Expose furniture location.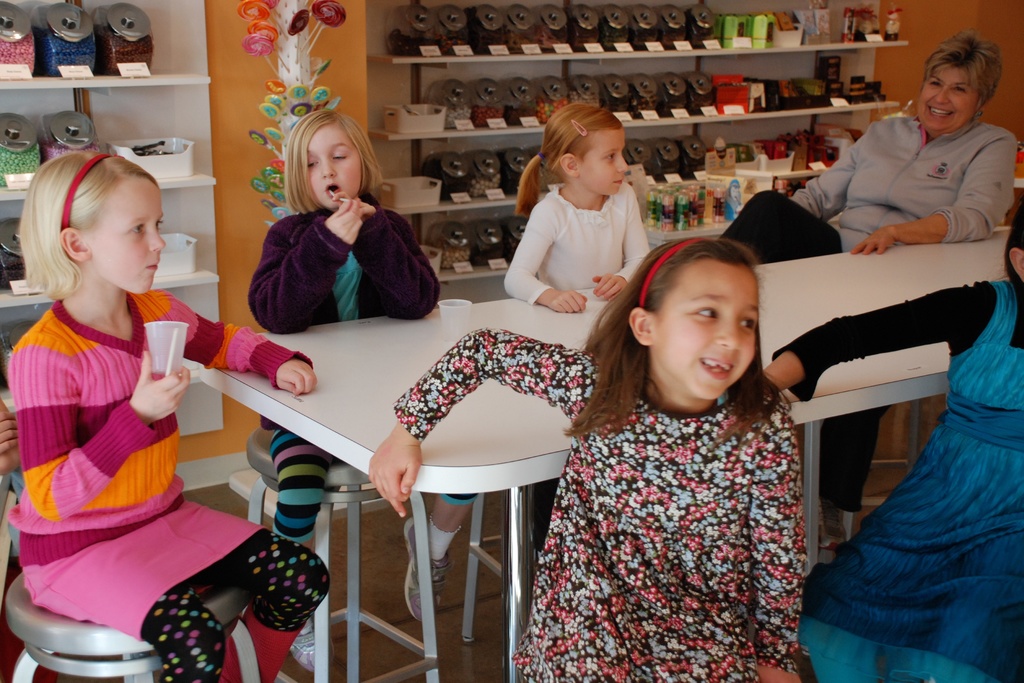
Exposed at <box>4,570,261,682</box>.
